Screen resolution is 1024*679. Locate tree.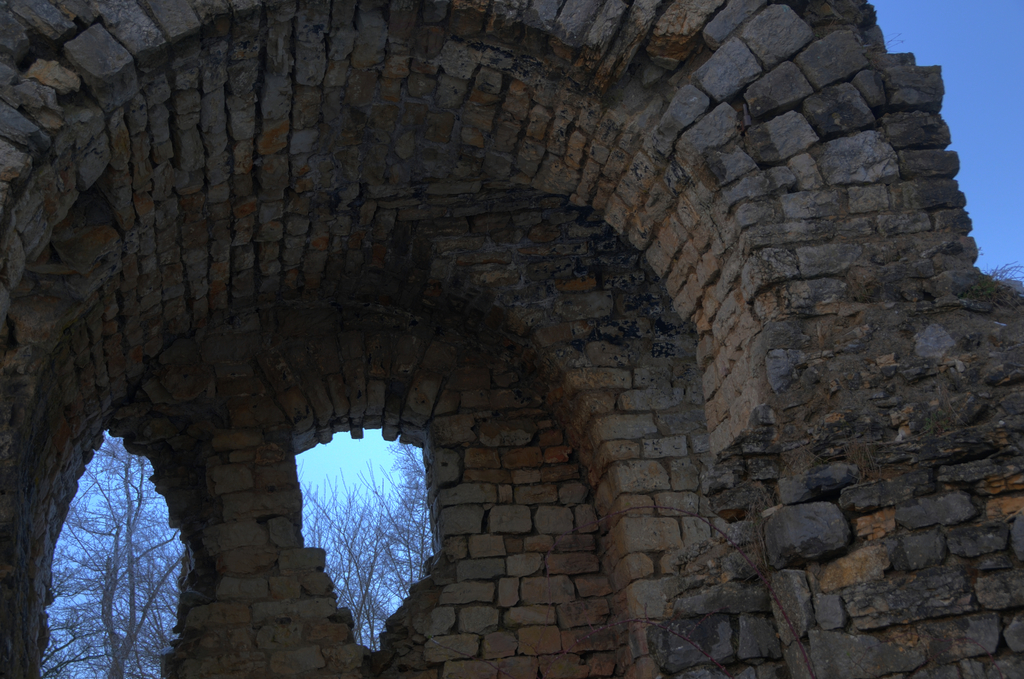
region(333, 475, 399, 645).
